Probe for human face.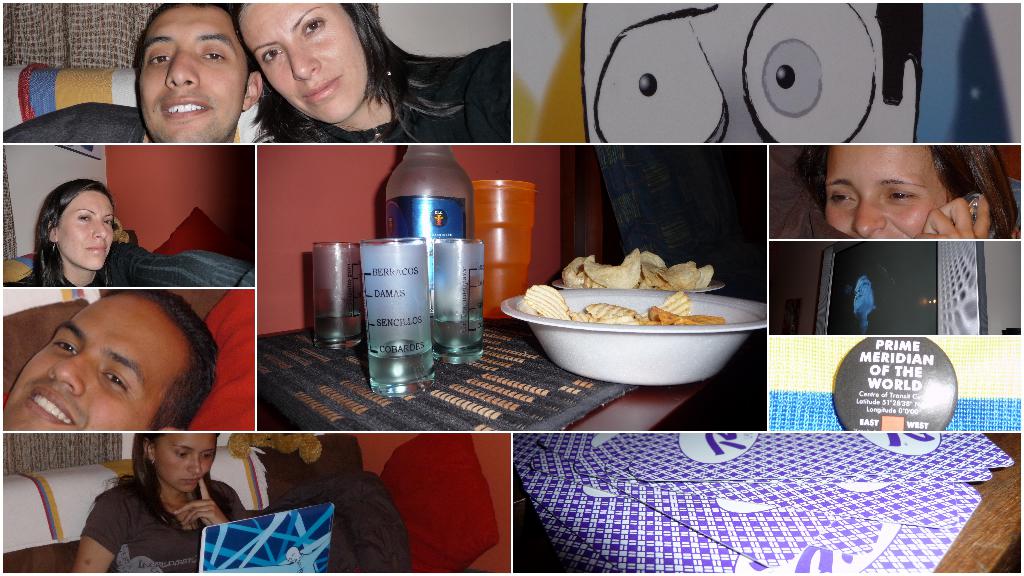
Probe result: bbox=(61, 189, 109, 268).
